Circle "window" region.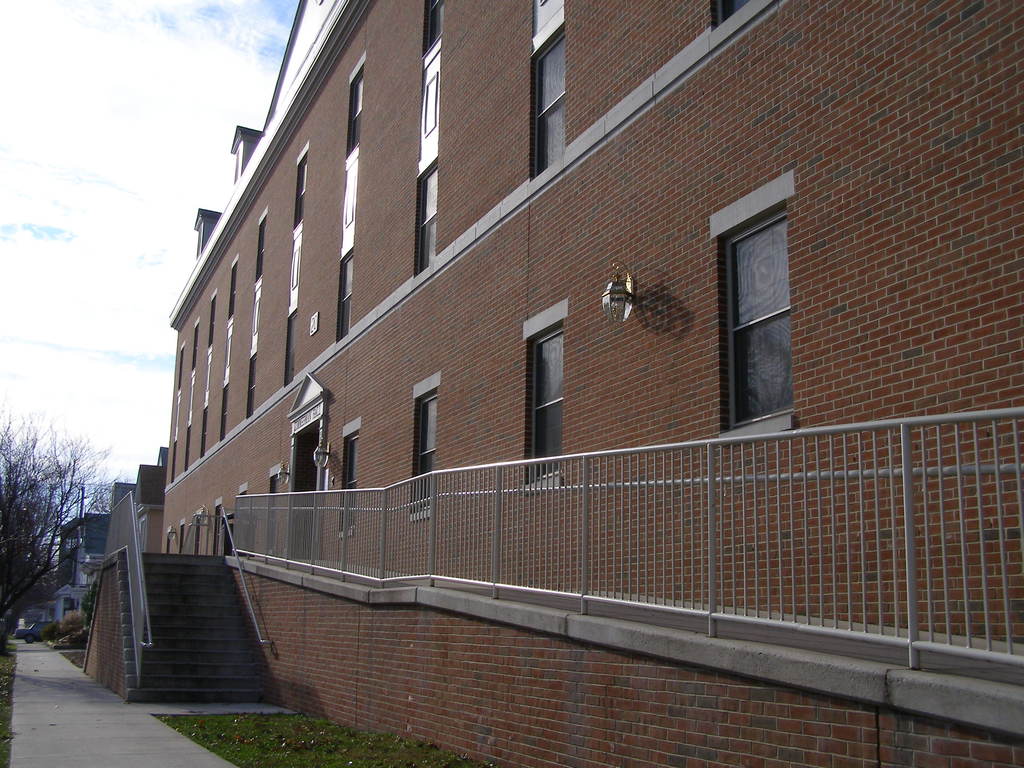
Region: [707,0,756,32].
